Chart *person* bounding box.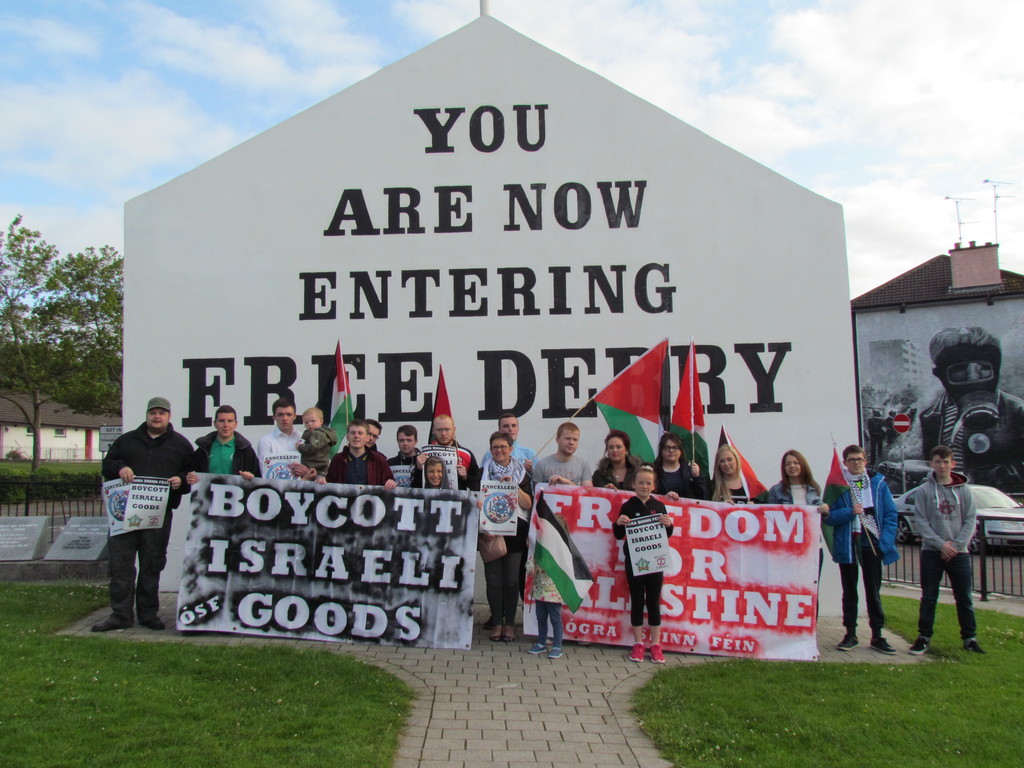
Charted: pyautogui.locateOnScreen(392, 424, 430, 488).
